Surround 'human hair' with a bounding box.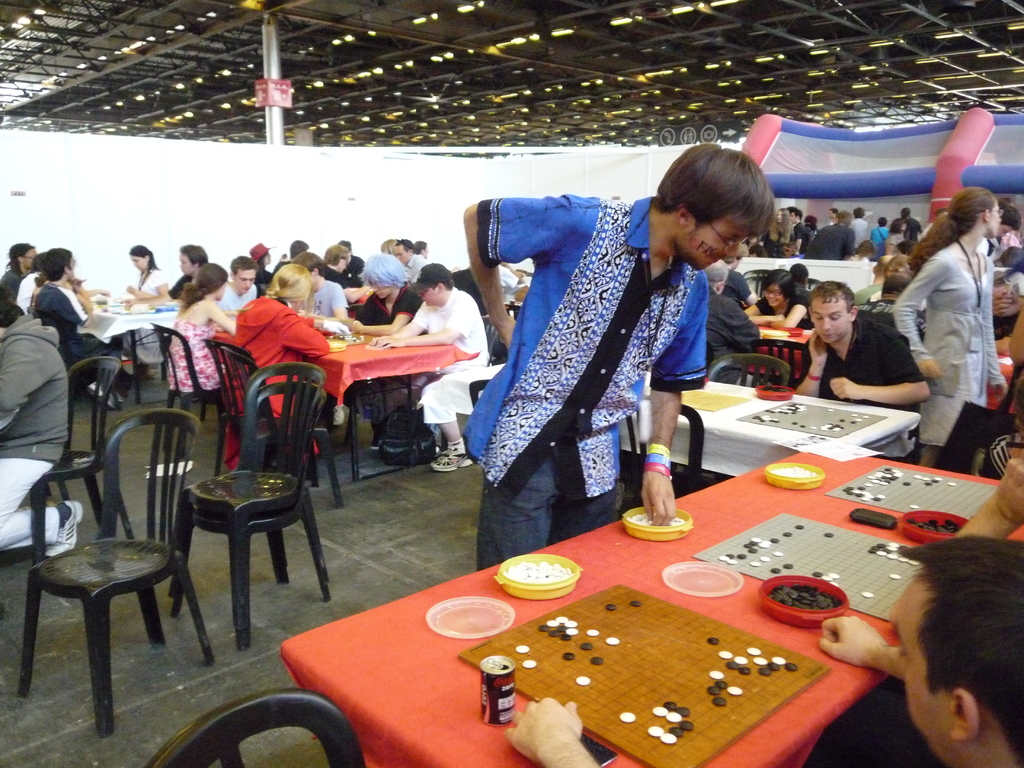
836,209,851,226.
